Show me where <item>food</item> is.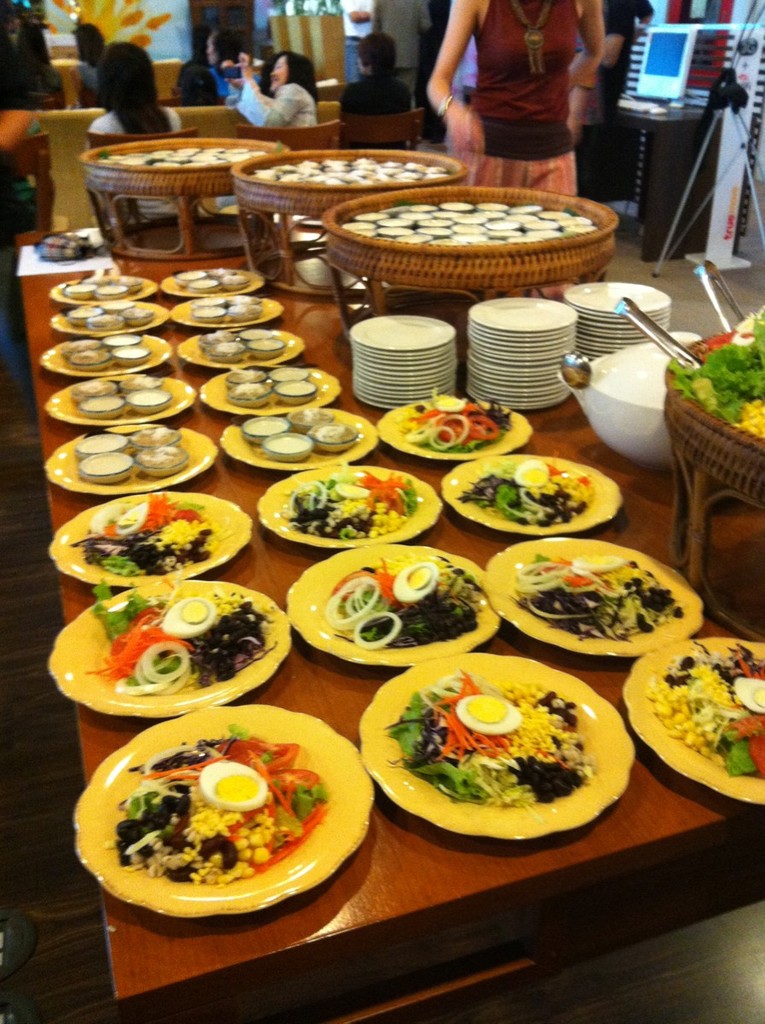
<item>food</item> is at [left=95, top=312, right=120, bottom=323].
